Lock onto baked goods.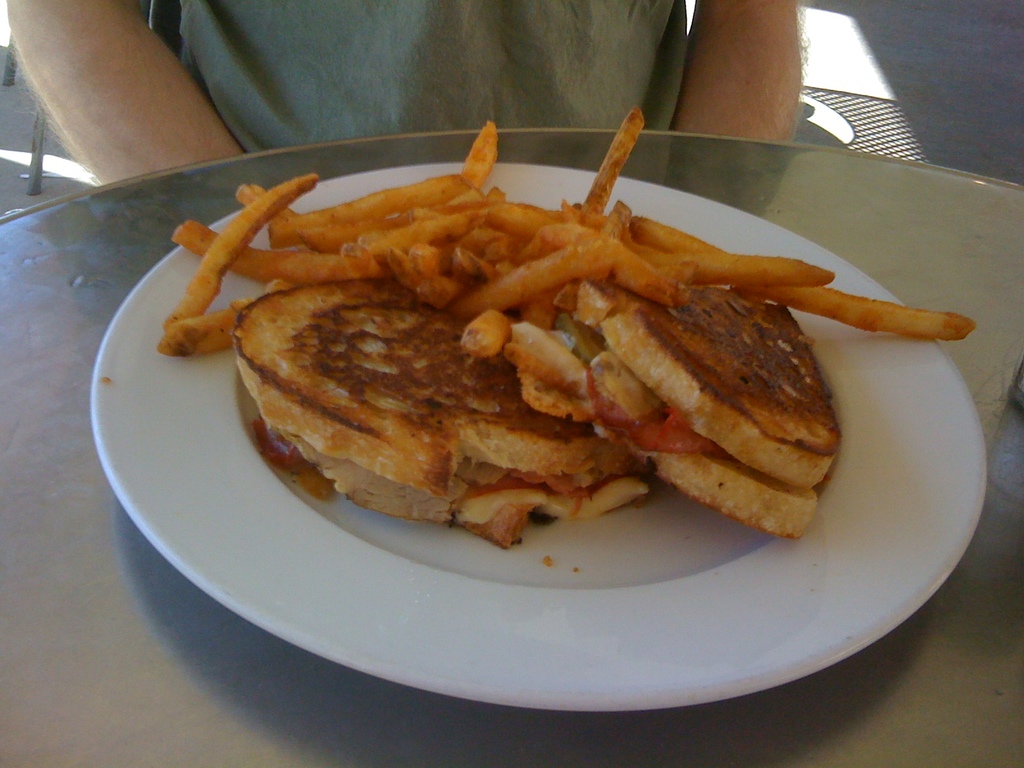
Locked: <region>228, 273, 649, 550</region>.
